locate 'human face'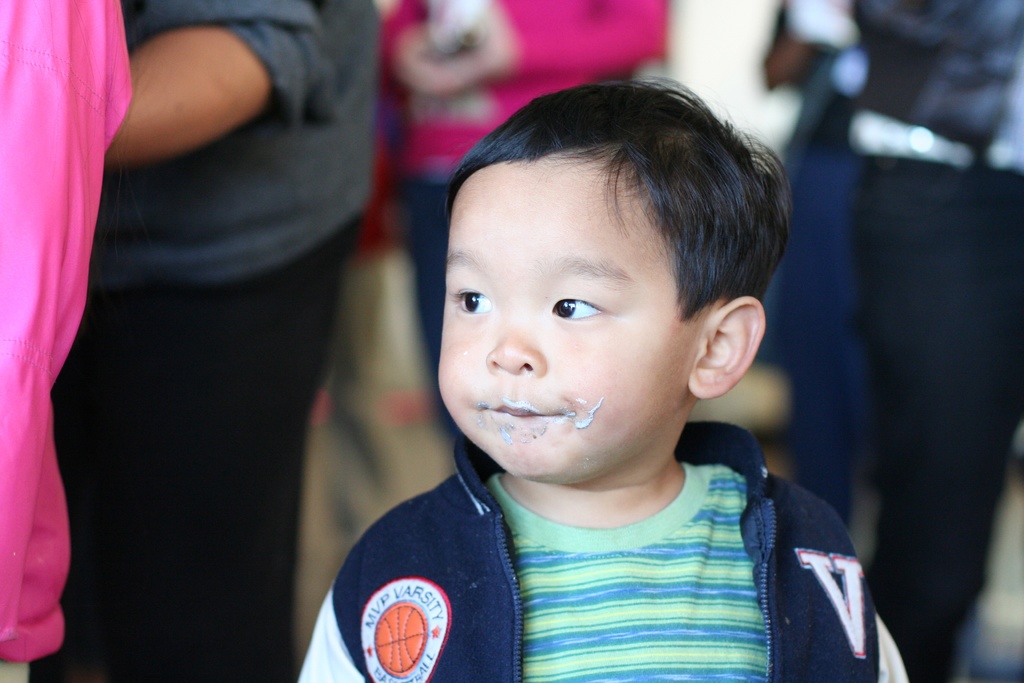
(436, 152, 710, 481)
